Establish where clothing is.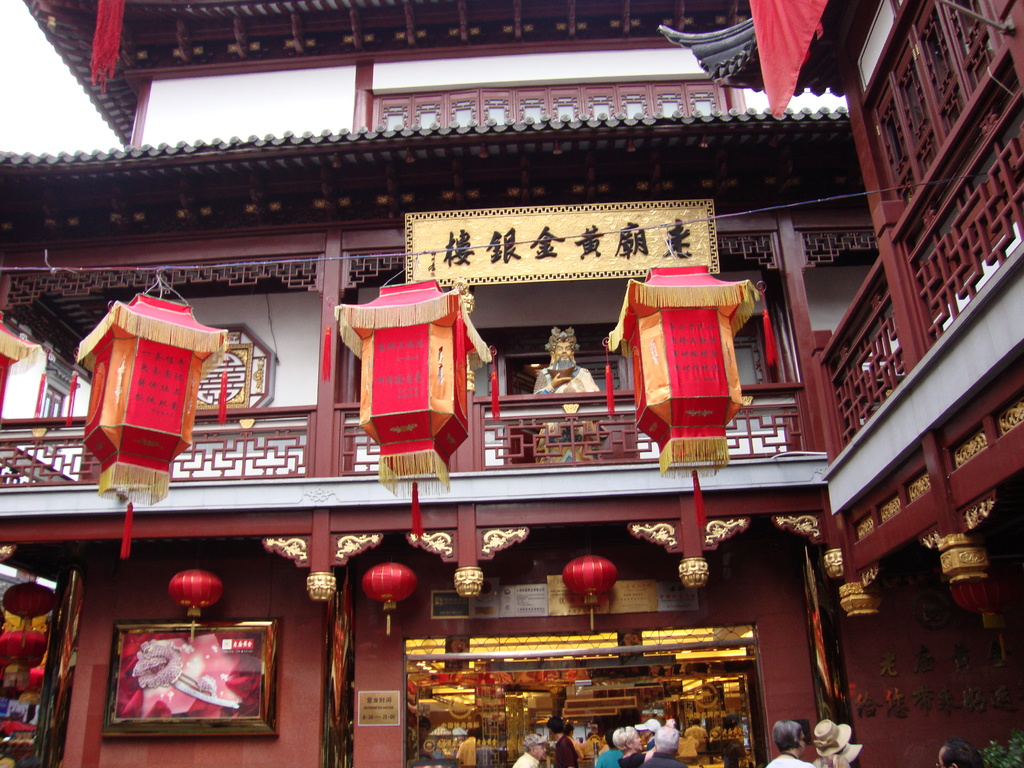
Established at select_region(550, 735, 579, 767).
